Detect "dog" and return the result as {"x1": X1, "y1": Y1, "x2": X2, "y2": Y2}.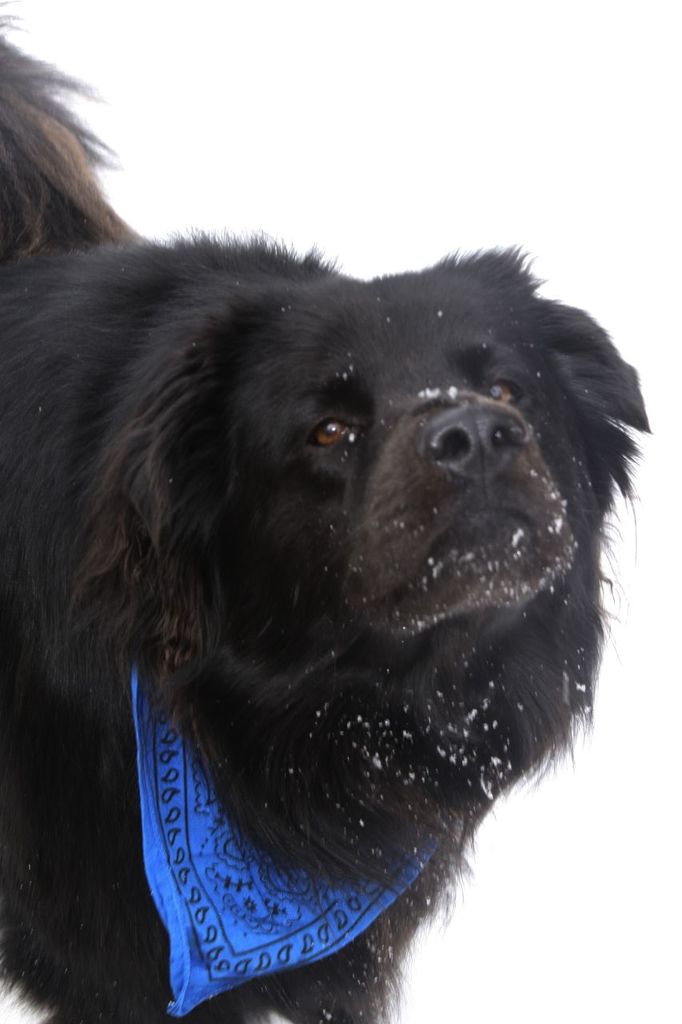
{"x1": 0, "y1": 2, "x2": 660, "y2": 1022}.
